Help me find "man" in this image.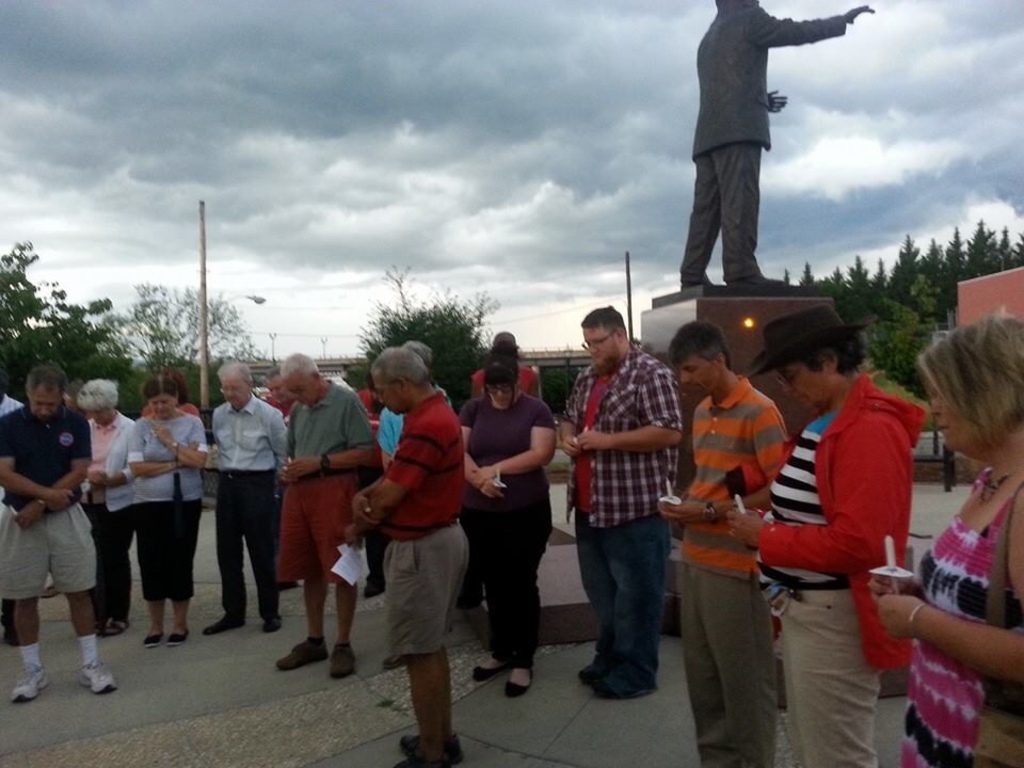
Found it: <box>663,319,786,767</box>.
